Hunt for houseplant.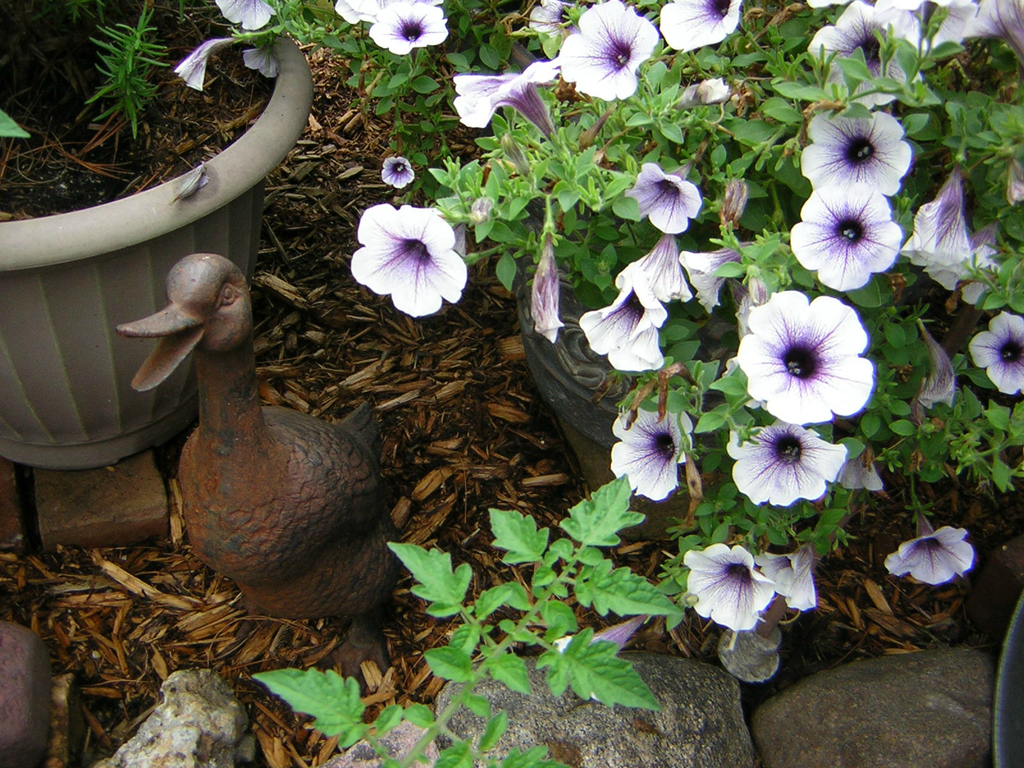
Hunted down at 340, 1, 1023, 767.
